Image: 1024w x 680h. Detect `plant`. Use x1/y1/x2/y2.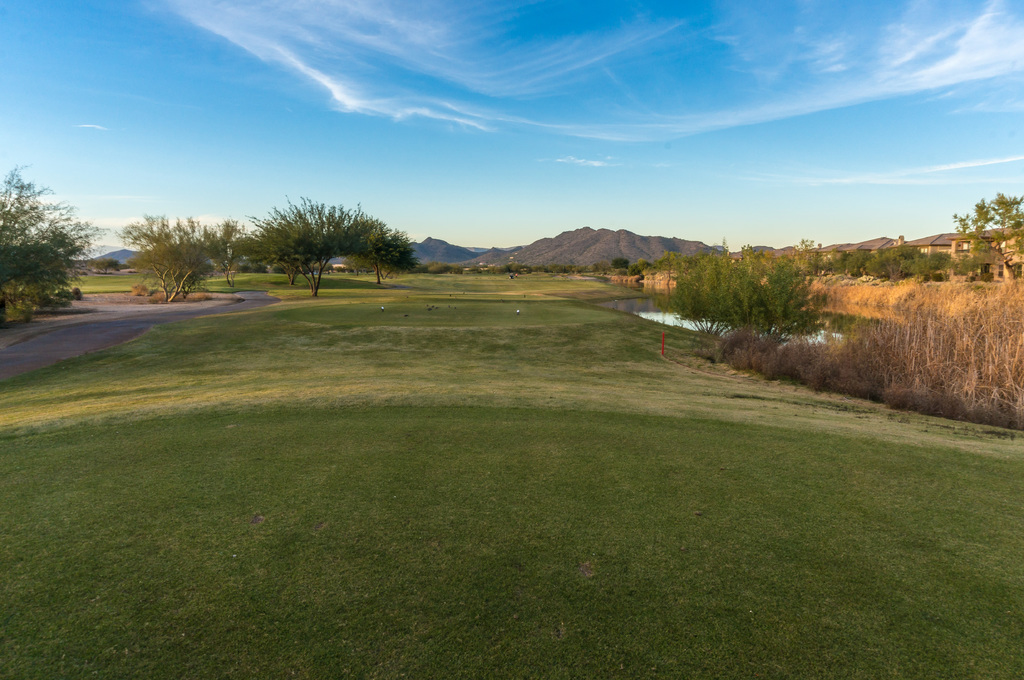
656/234/852/355.
